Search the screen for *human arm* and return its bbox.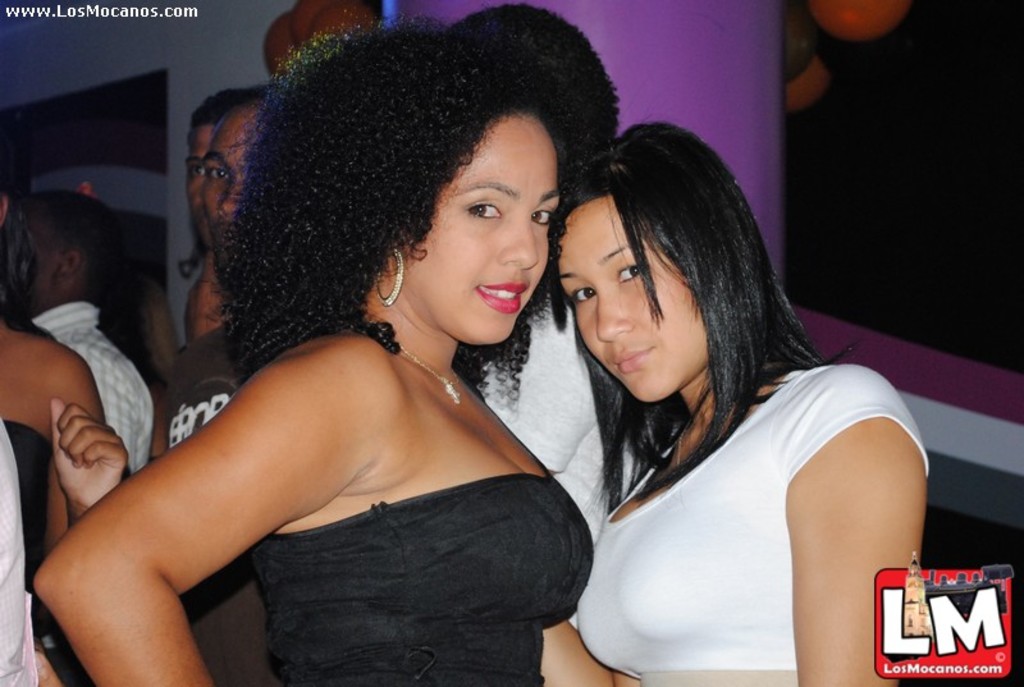
Found: 40 389 131 531.
